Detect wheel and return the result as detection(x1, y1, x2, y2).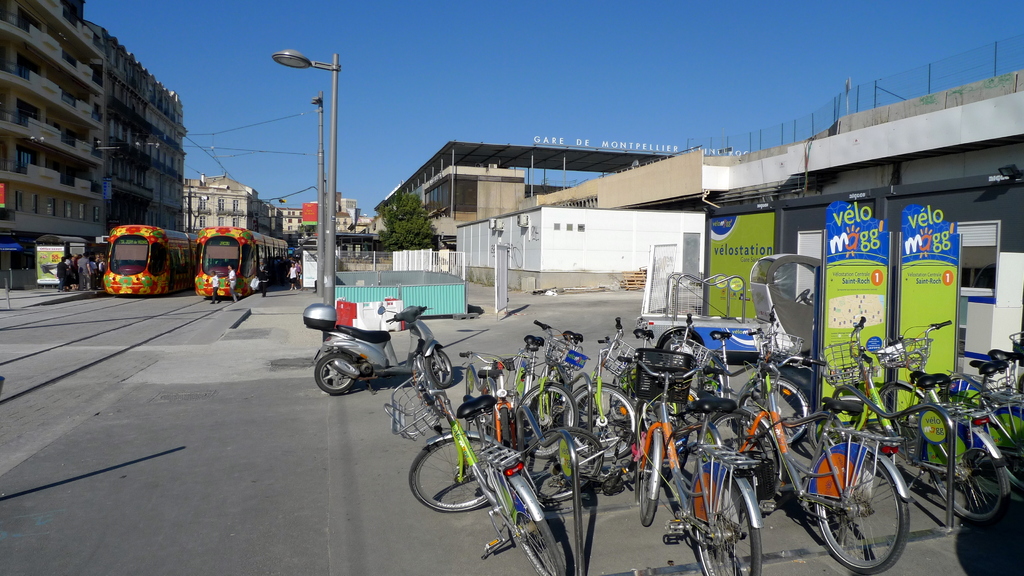
detection(605, 373, 636, 424).
